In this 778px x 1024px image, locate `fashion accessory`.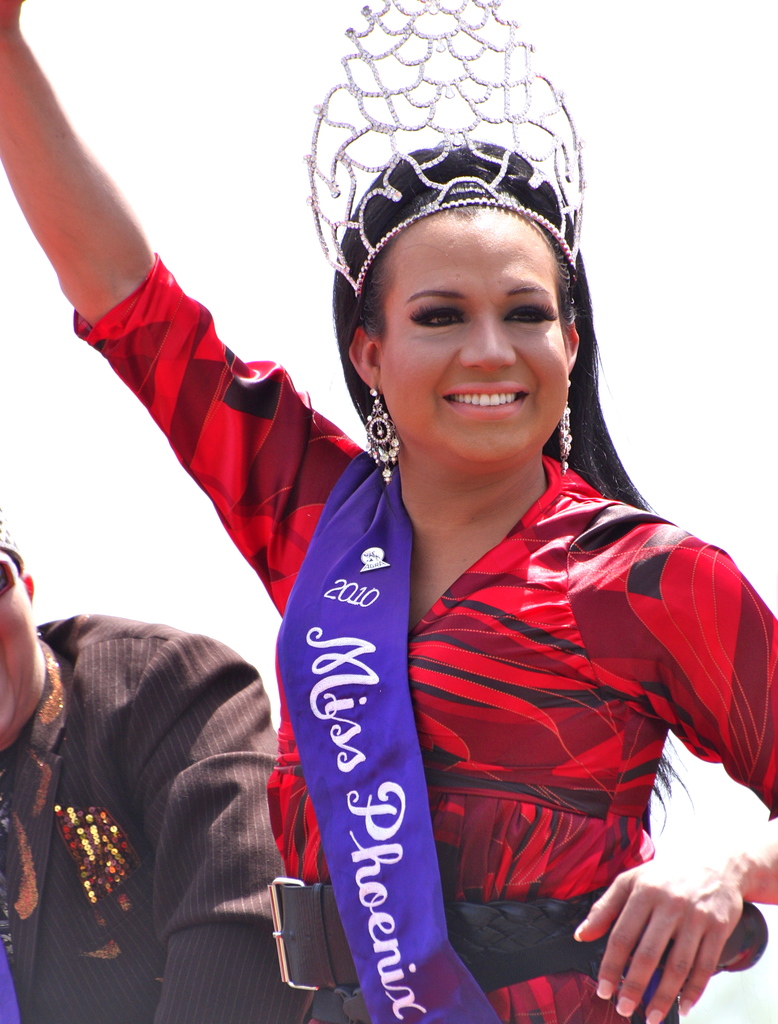
Bounding box: crop(551, 405, 573, 479).
